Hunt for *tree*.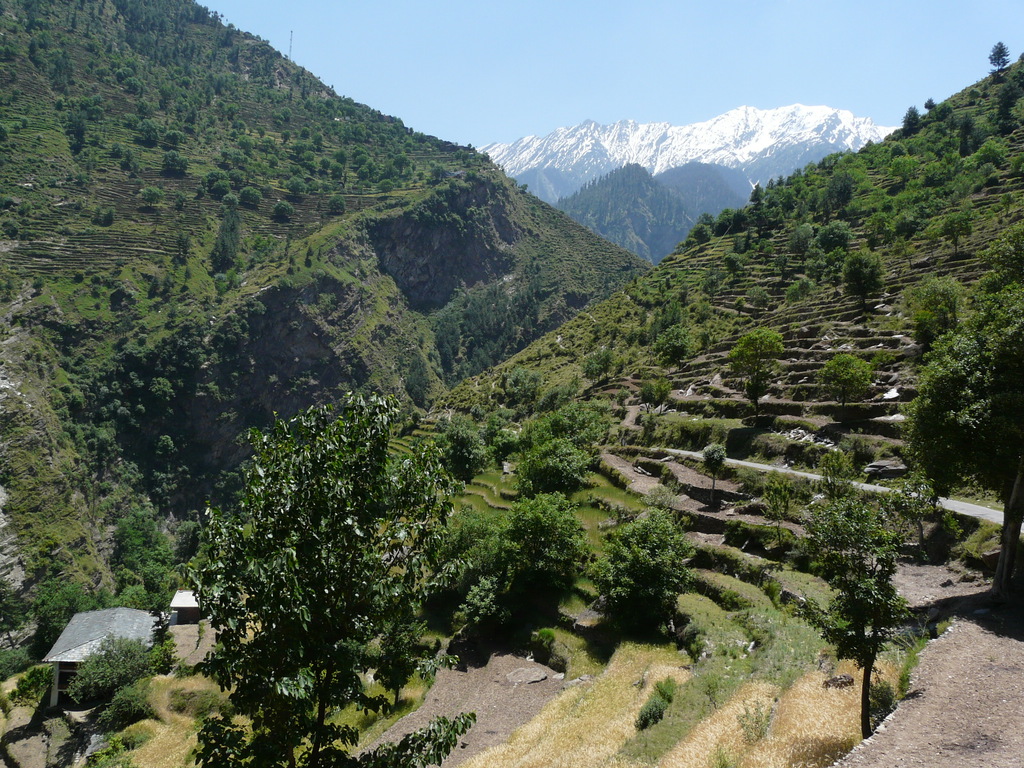
Hunted down at BBox(213, 180, 229, 198).
